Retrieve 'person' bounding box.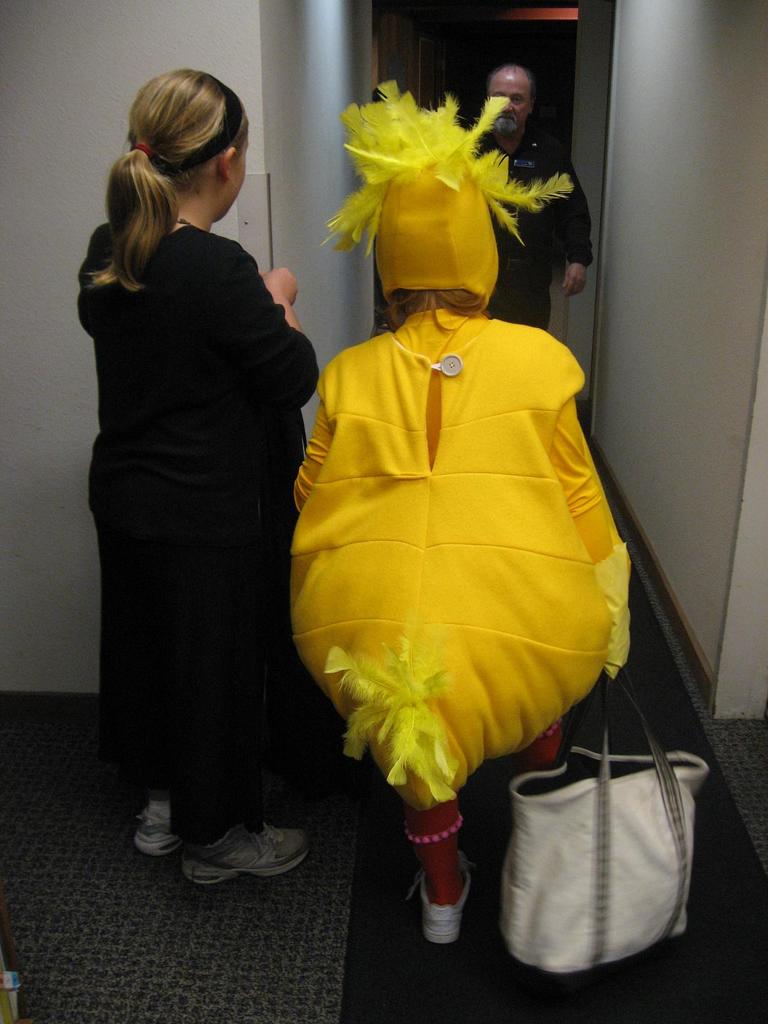
Bounding box: [262,87,639,940].
